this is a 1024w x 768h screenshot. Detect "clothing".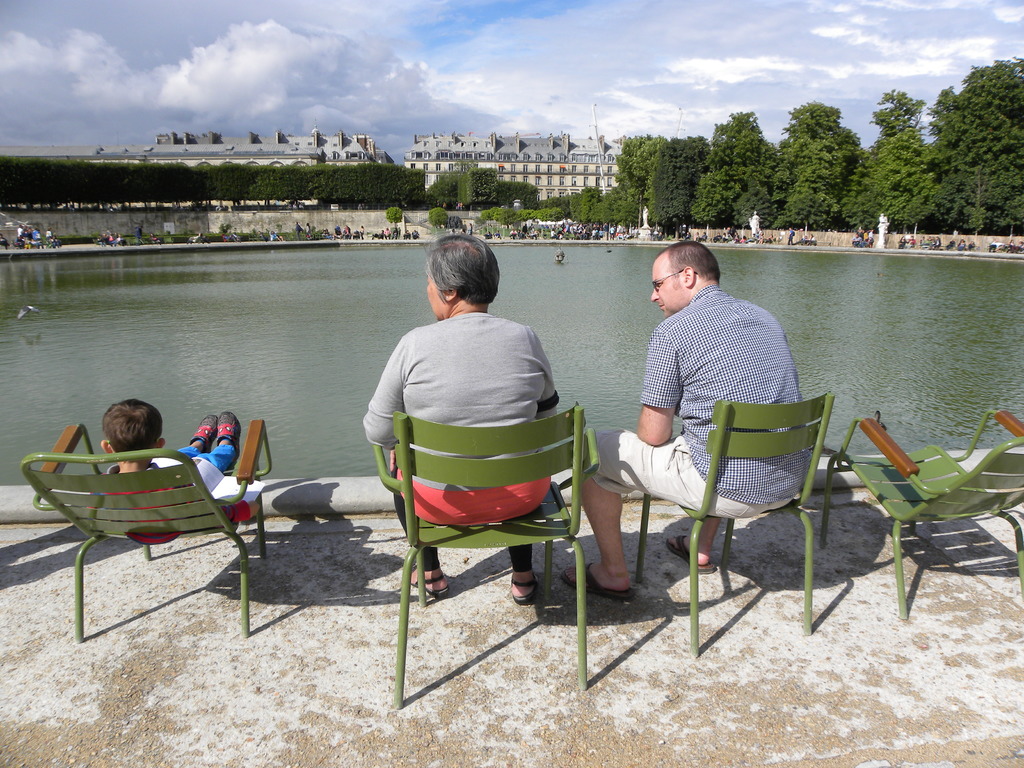
locate(365, 311, 564, 576).
